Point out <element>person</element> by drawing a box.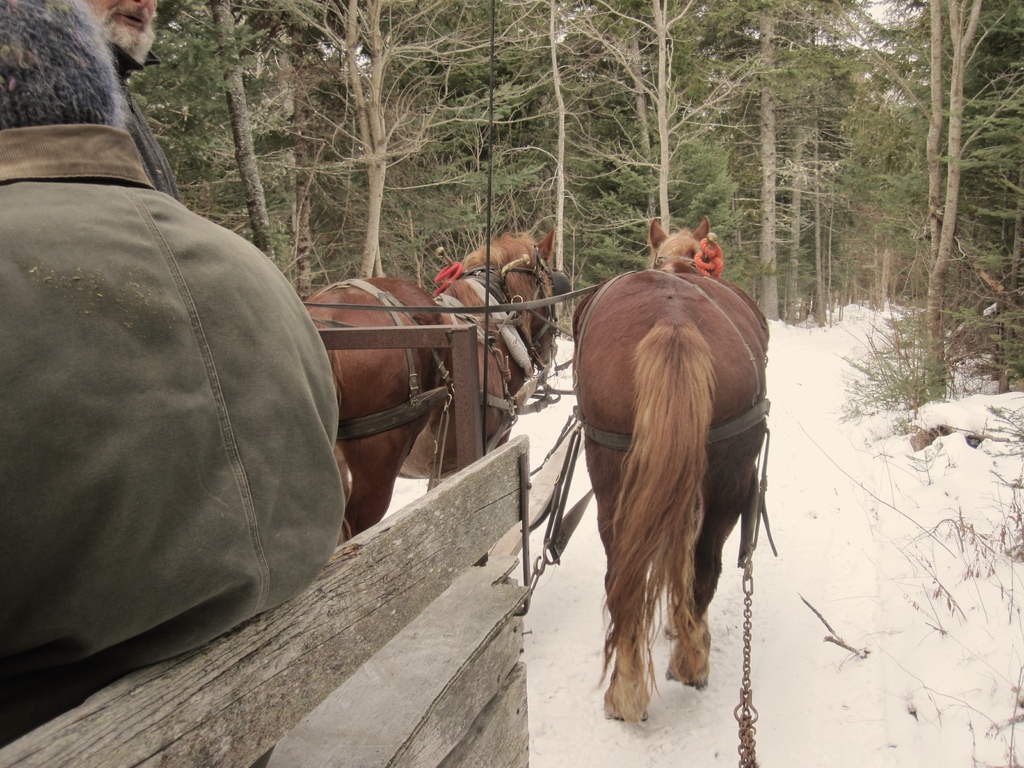
select_region(20, 24, 337, 715).
